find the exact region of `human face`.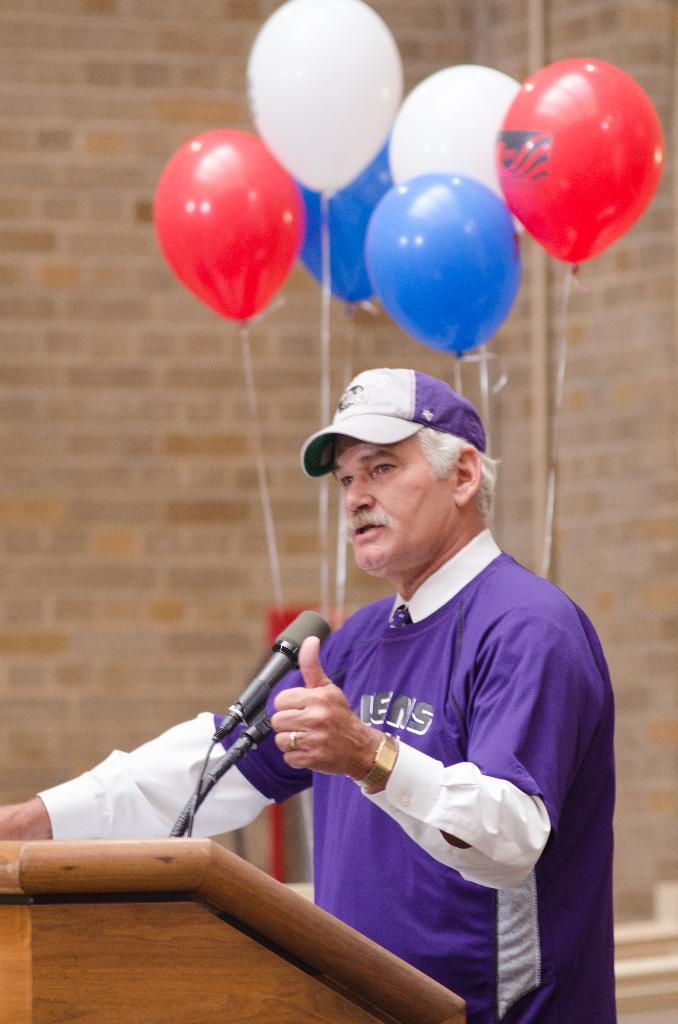
Exact region: box=[335, 433, 450, 580].
